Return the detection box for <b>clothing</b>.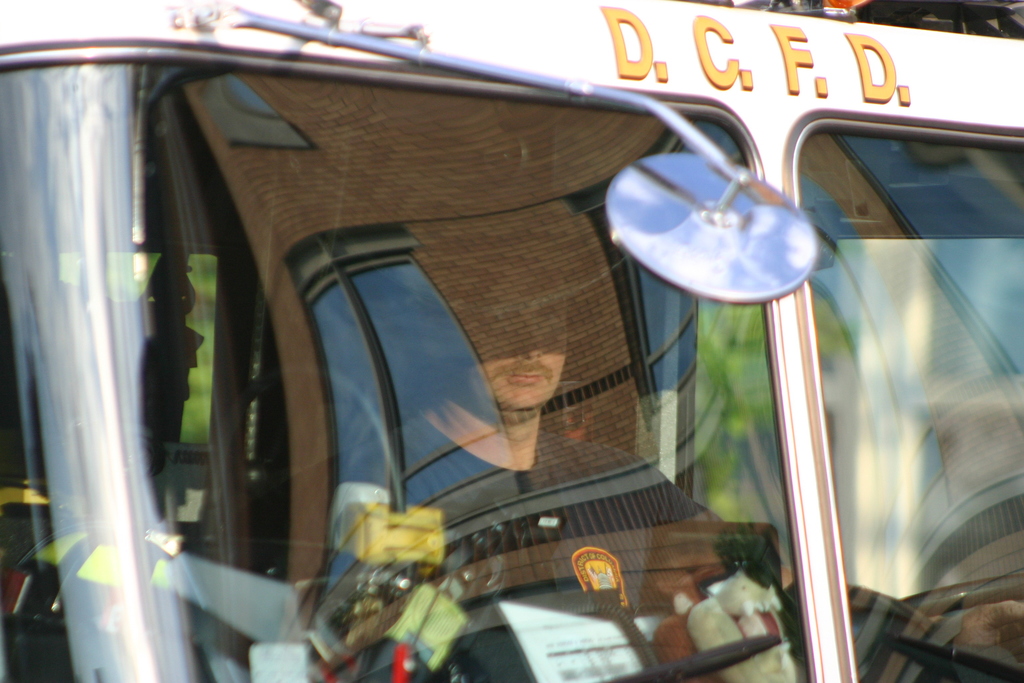
box(355, 407, 718, 682).
